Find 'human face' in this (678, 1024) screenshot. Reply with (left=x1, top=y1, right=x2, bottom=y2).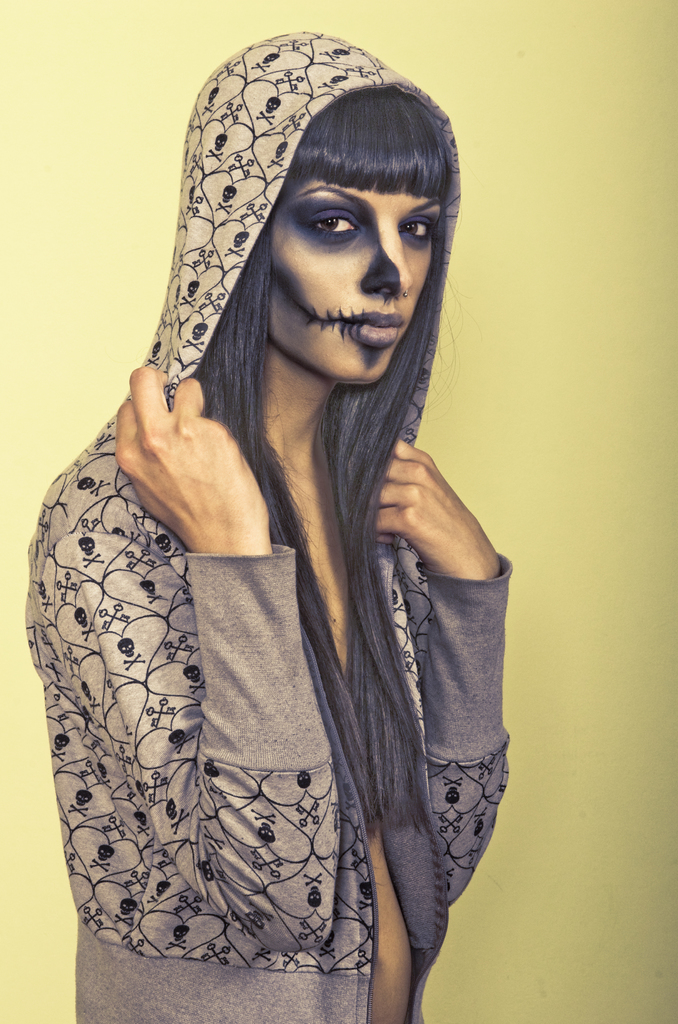
(left=264, top=178, right=436, bottom=386).
